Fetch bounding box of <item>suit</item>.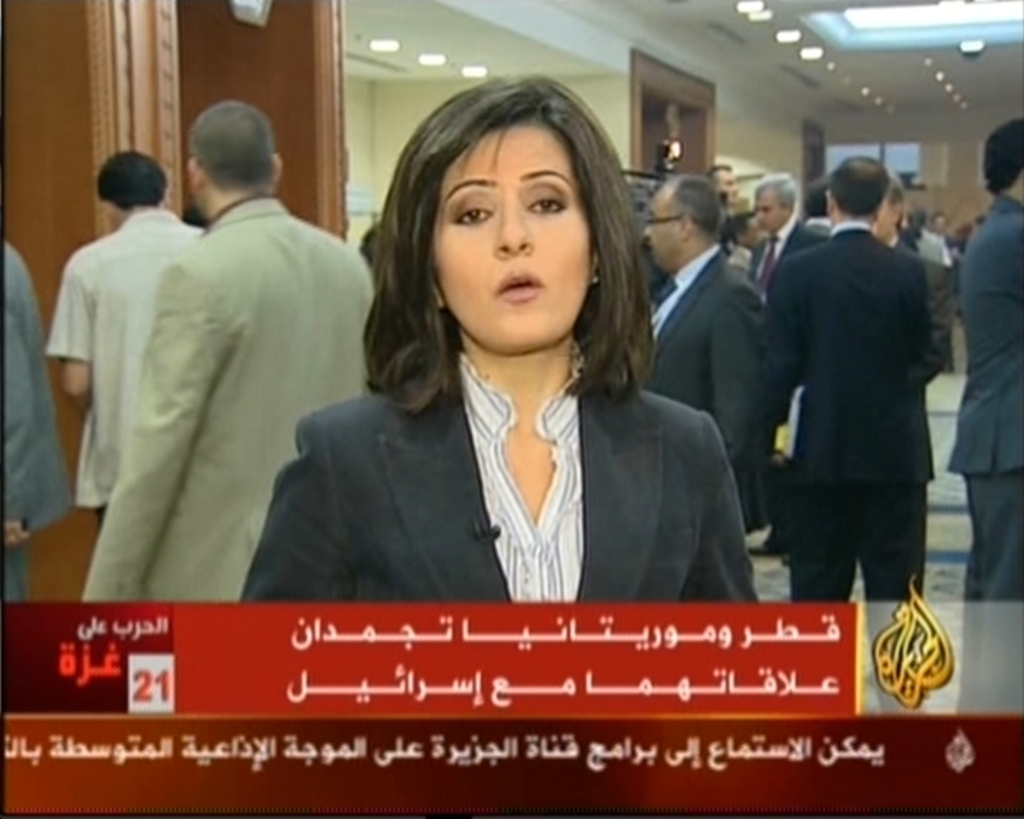
Bbox: [x1=769, y1=222, x2=954, y2=715].
